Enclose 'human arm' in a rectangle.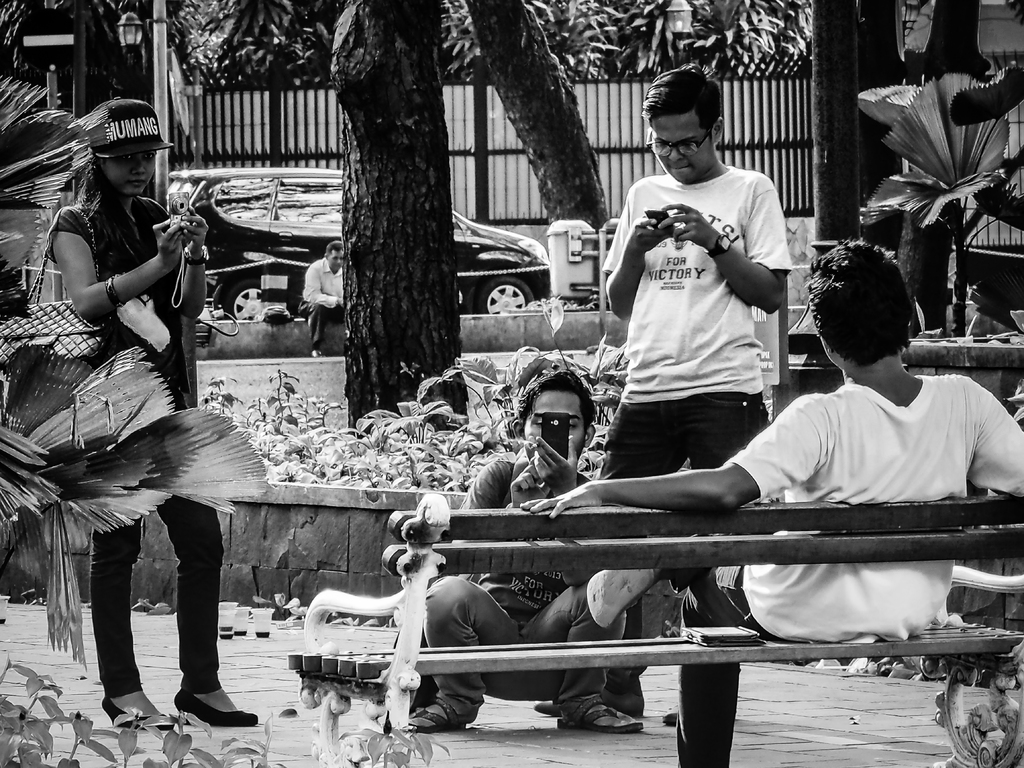
bbox(34, 204, 189, 325).
